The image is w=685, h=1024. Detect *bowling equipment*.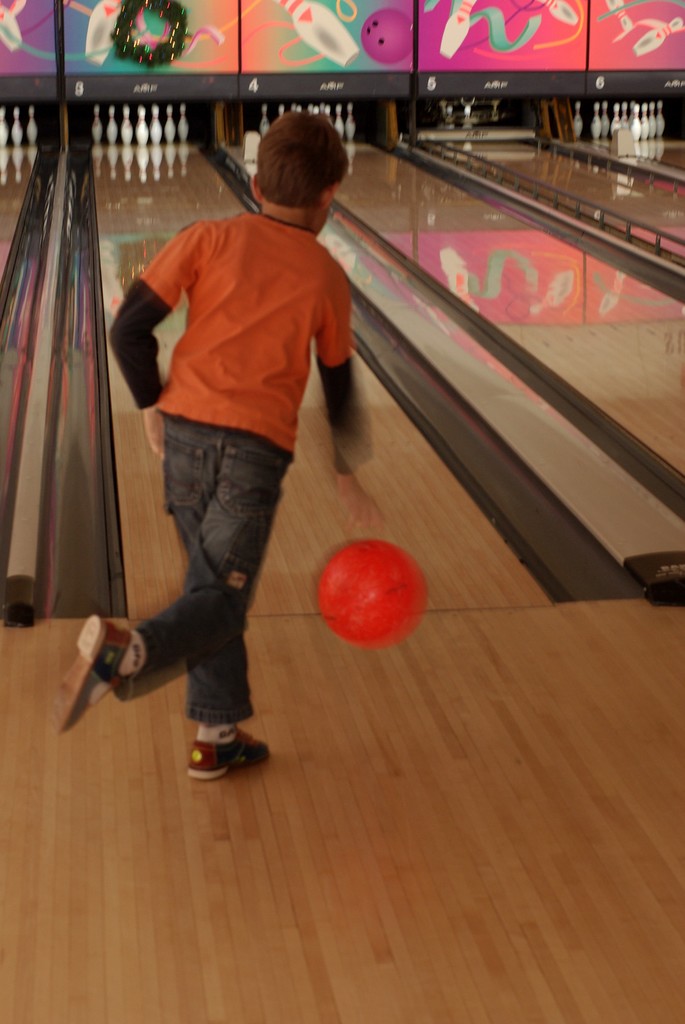
Detection: <box>632,17,682,58</box>.
